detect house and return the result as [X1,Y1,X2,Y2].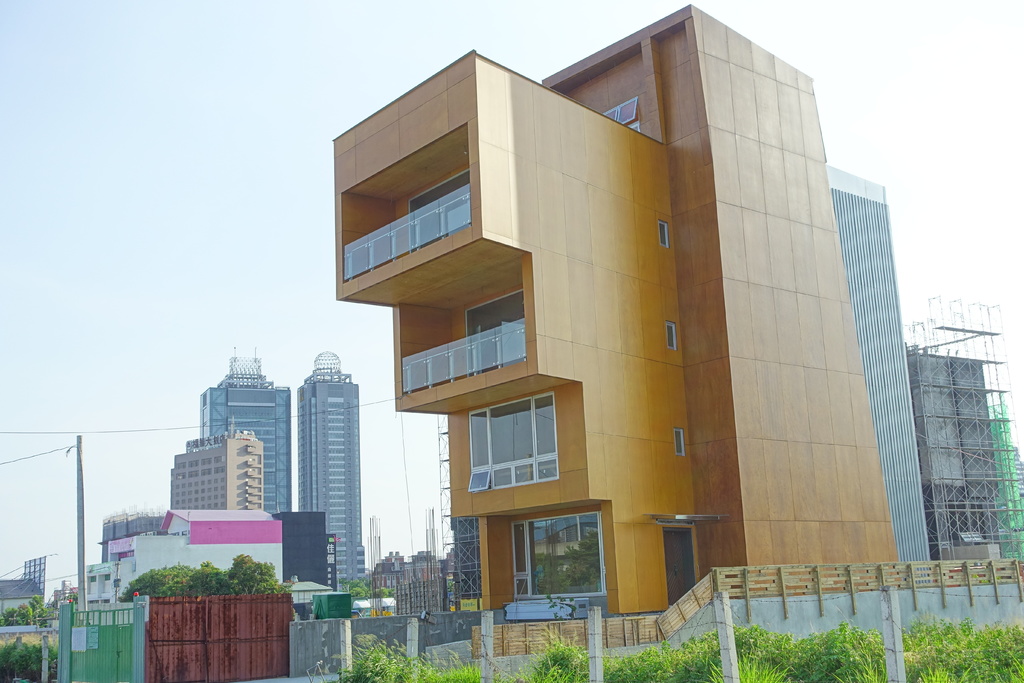
[332,5,854,659].
